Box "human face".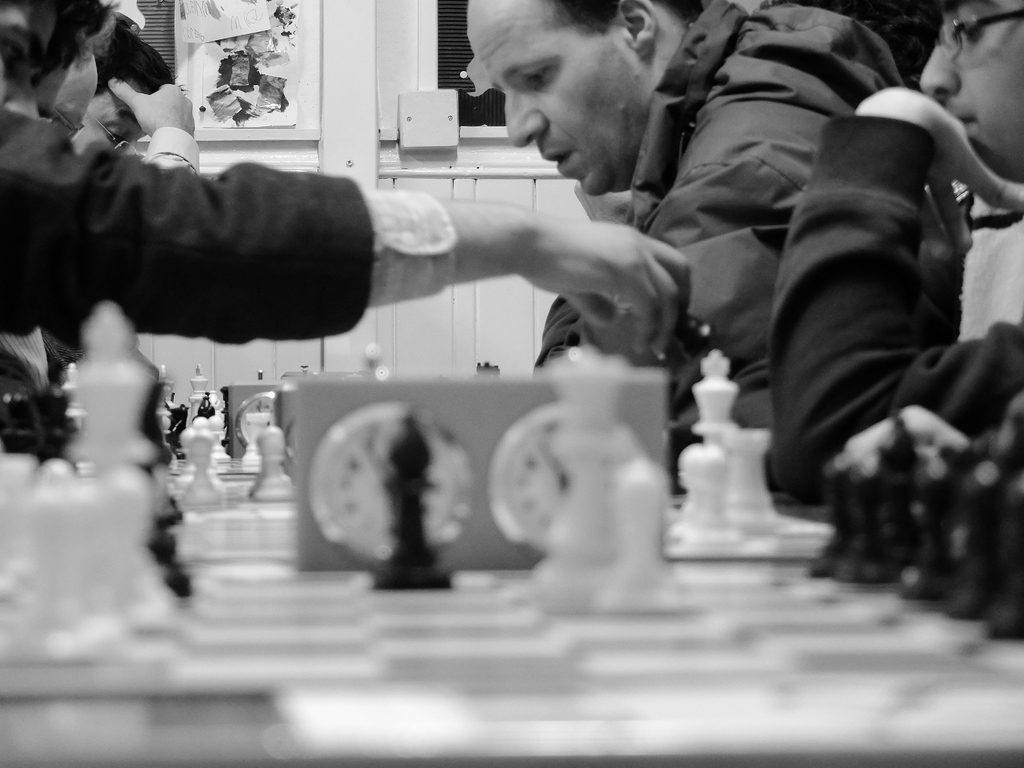
[left=920, top=0, right=1023, bottom=182].
